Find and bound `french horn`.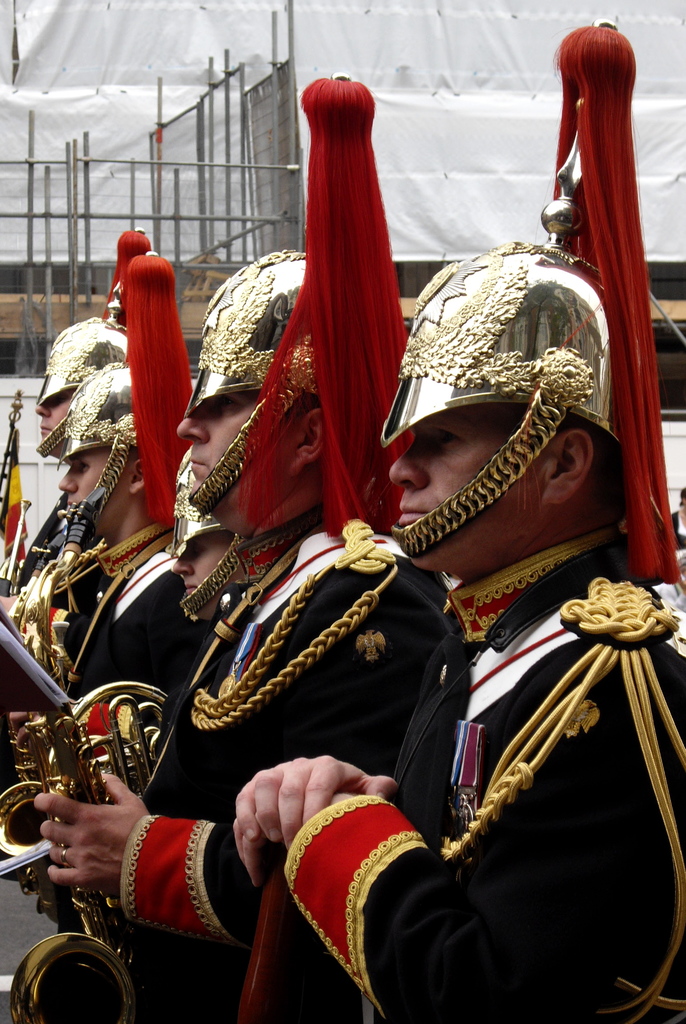
Bound: l=0, t=714, r=195, b=1023.
